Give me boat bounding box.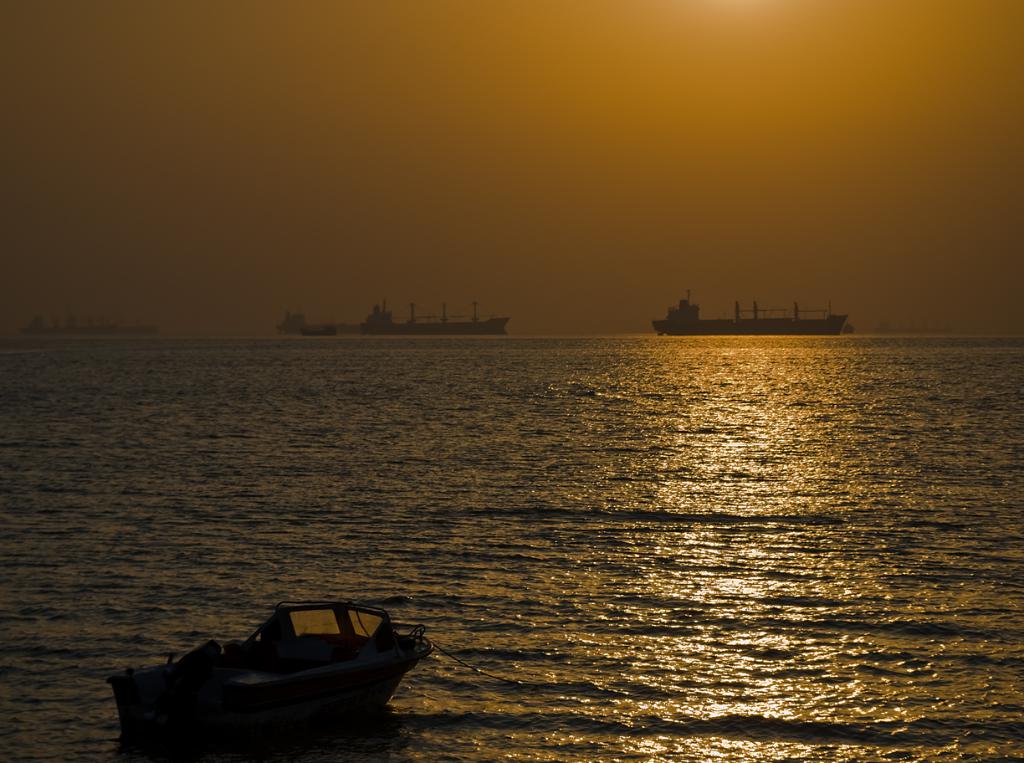
Rect(652, 287, 847, 330).
